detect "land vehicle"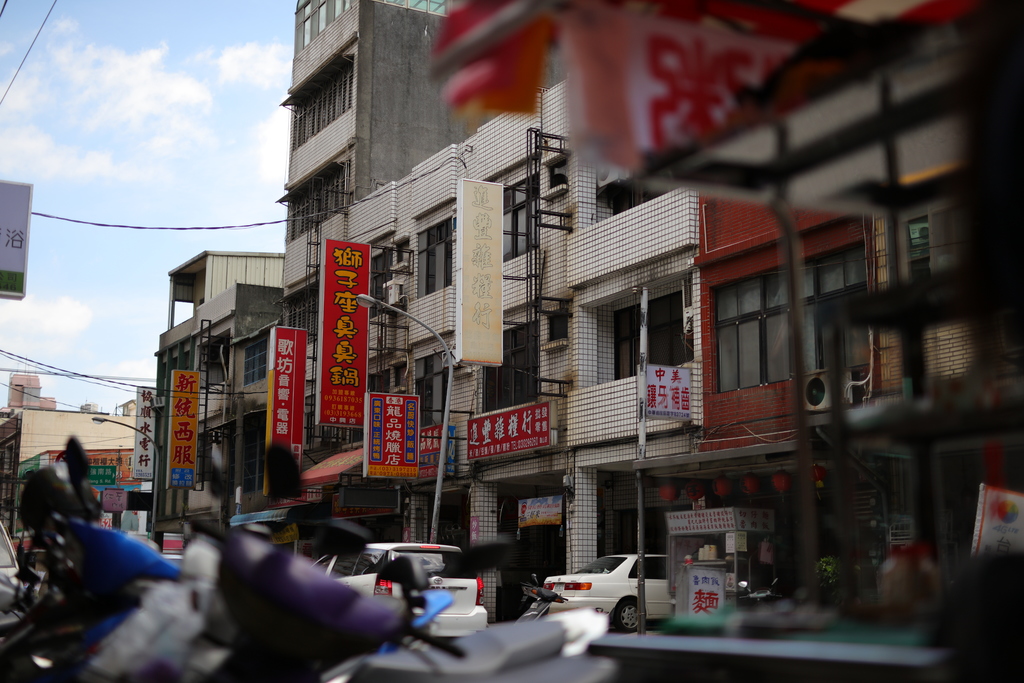
rect(307, 538, 492, 639)
